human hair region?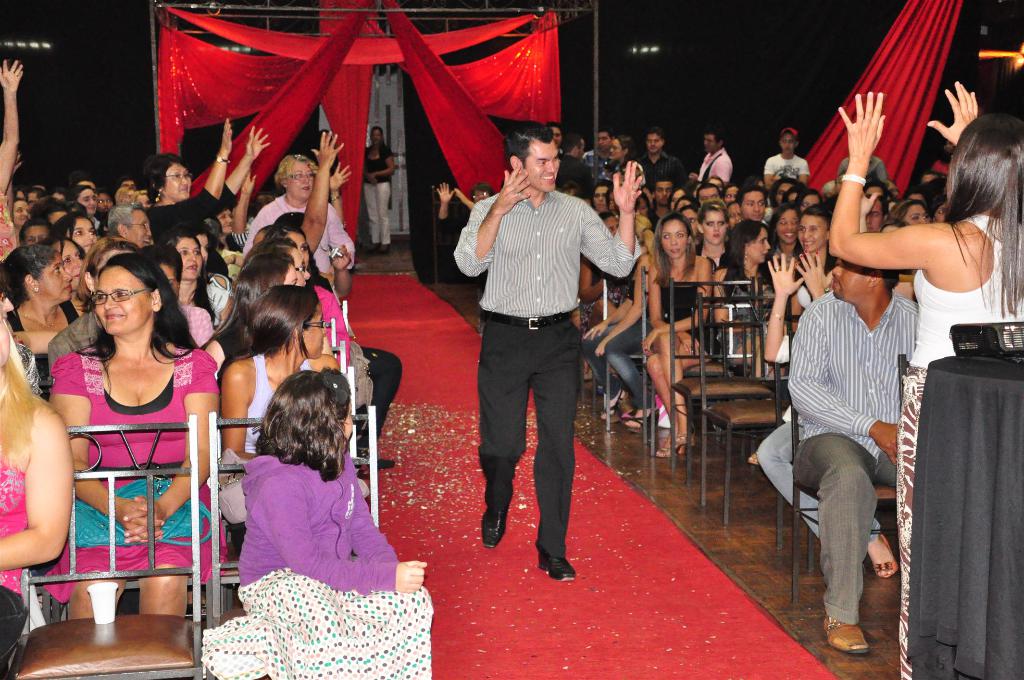
{"left": 618, "top": 134, "right": 637, "bottom": 169}
